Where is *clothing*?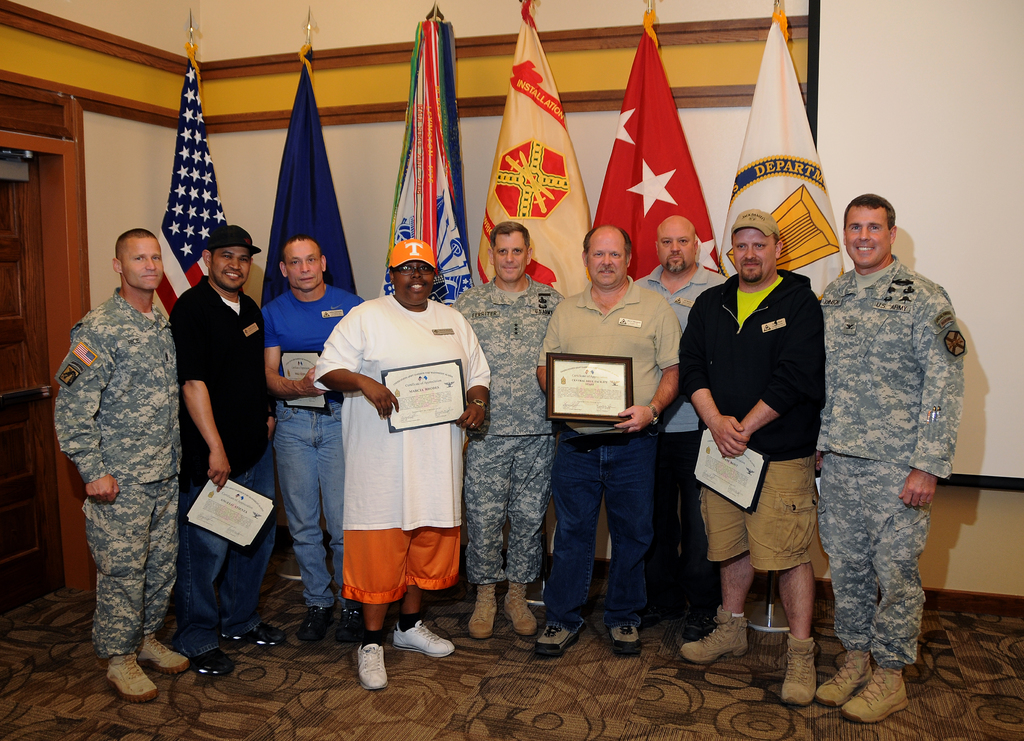
<region>449, 275, 566, 585</region>.
